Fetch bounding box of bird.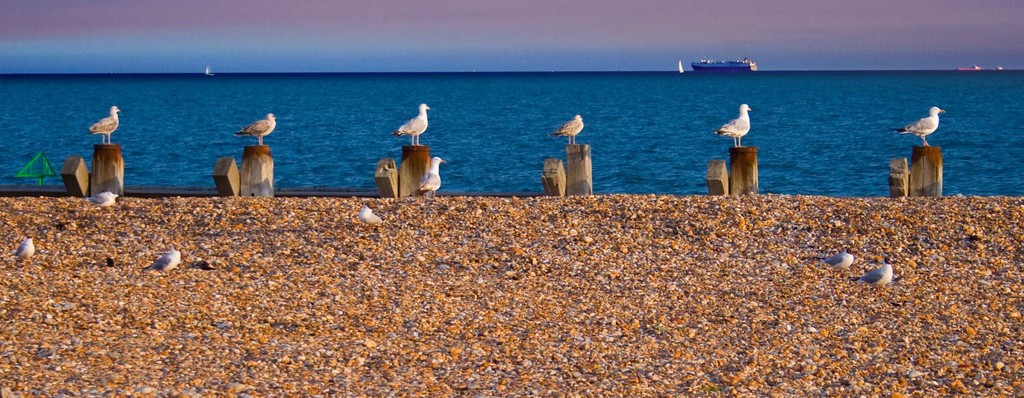
Bbox: [358, 203, 380, 233].
